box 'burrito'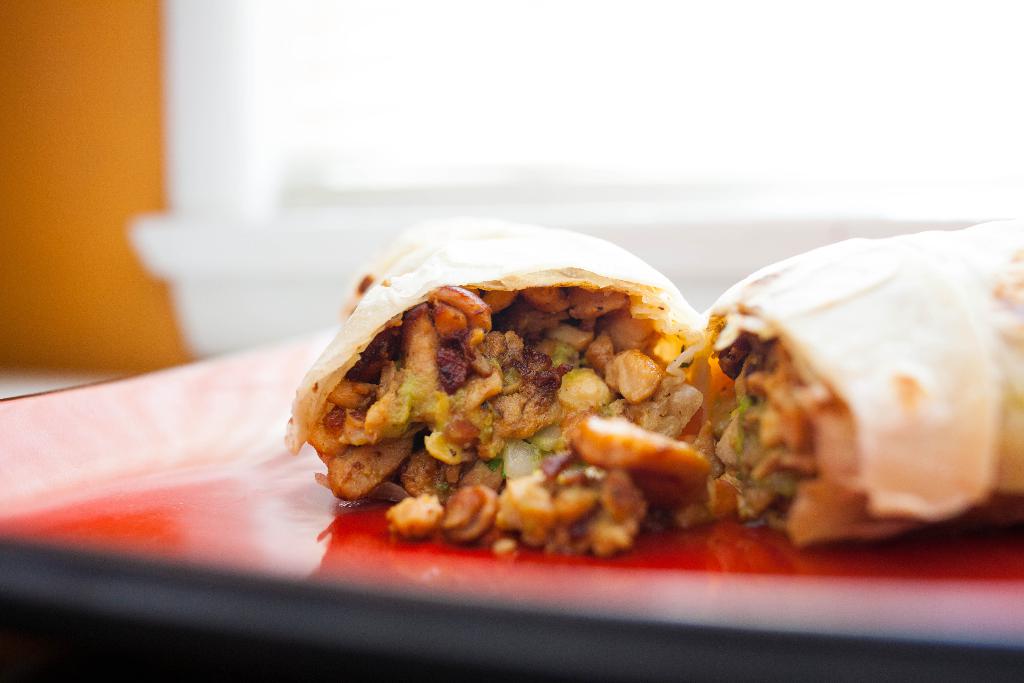
{"left": 282, "top": 213, "right": 705, "bottom": 557}
